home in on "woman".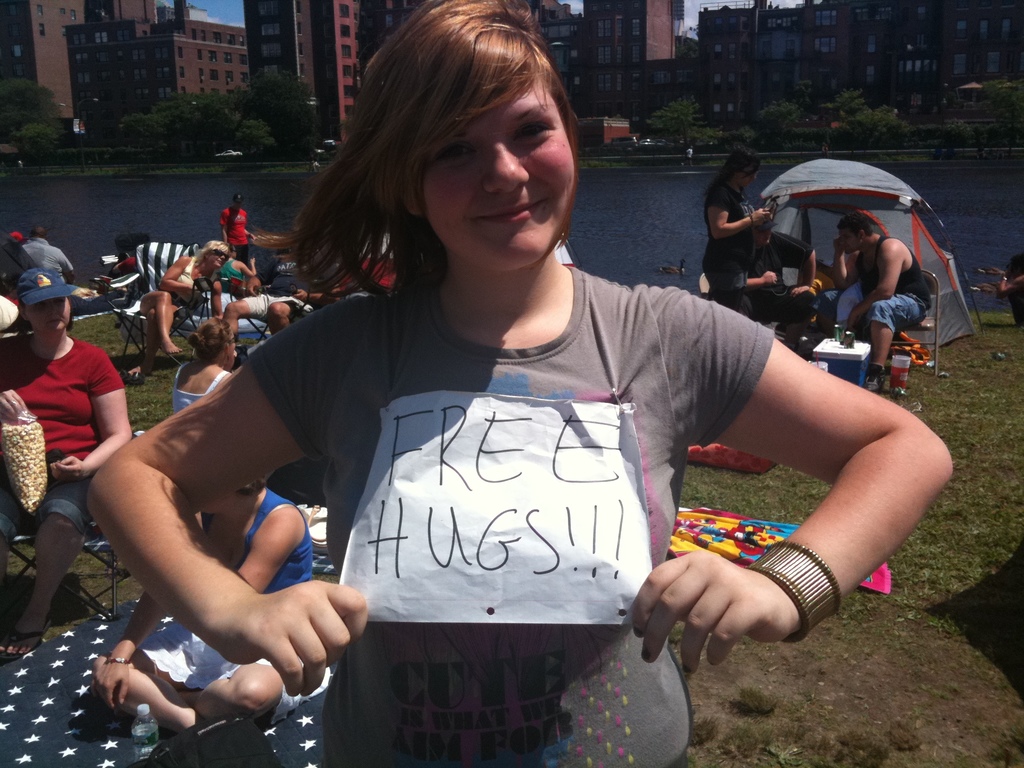
Homed in at <region>0, 266, 132, 655</region>.
